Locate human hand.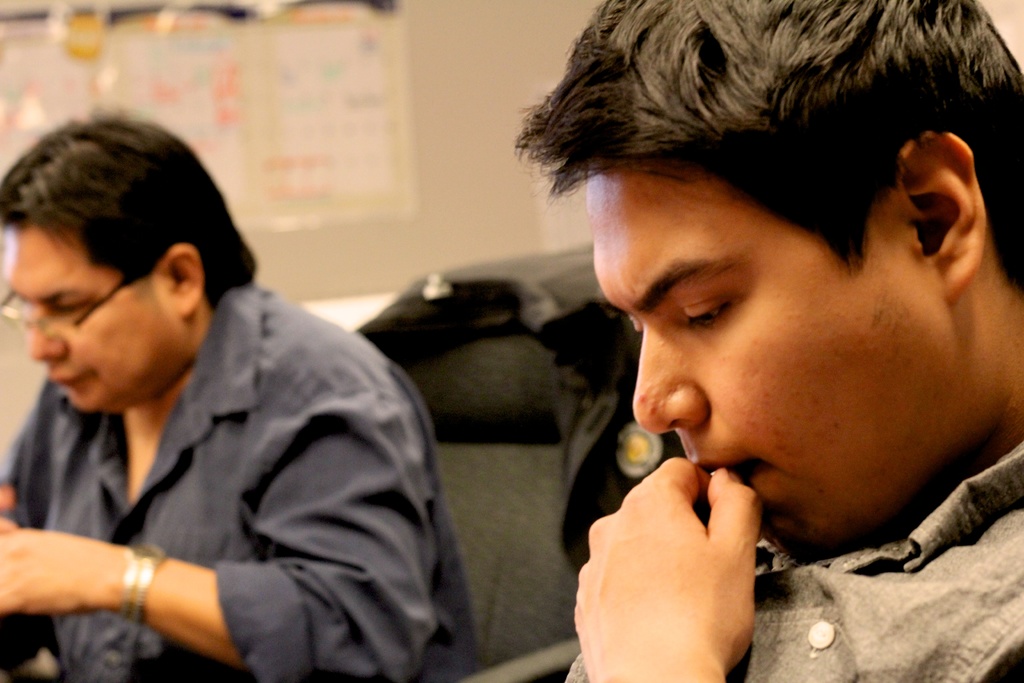
Bounding box: [0,524,123,617].
